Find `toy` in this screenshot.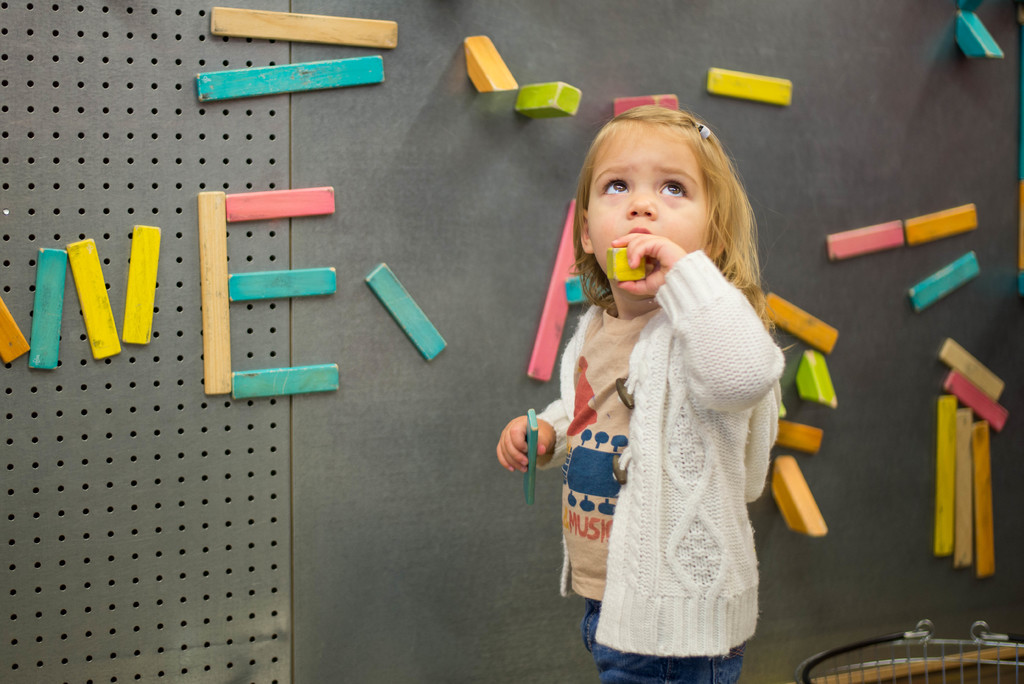
The bounding box for `toy` is (191, 52, 384, 107).
